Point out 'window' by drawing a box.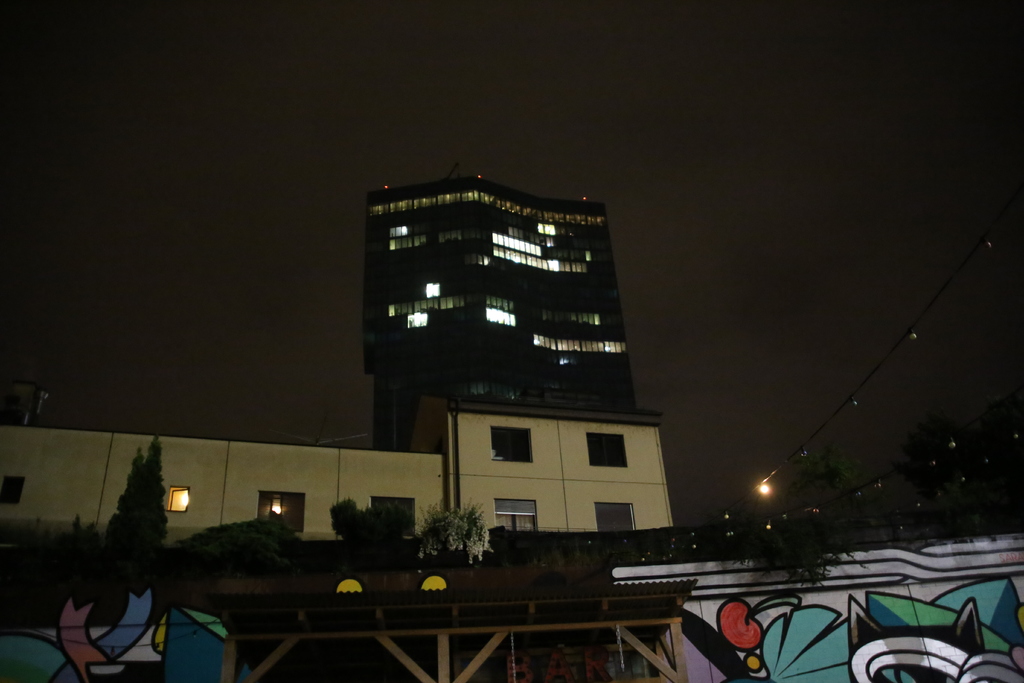
[495, 500, 538, 536].
